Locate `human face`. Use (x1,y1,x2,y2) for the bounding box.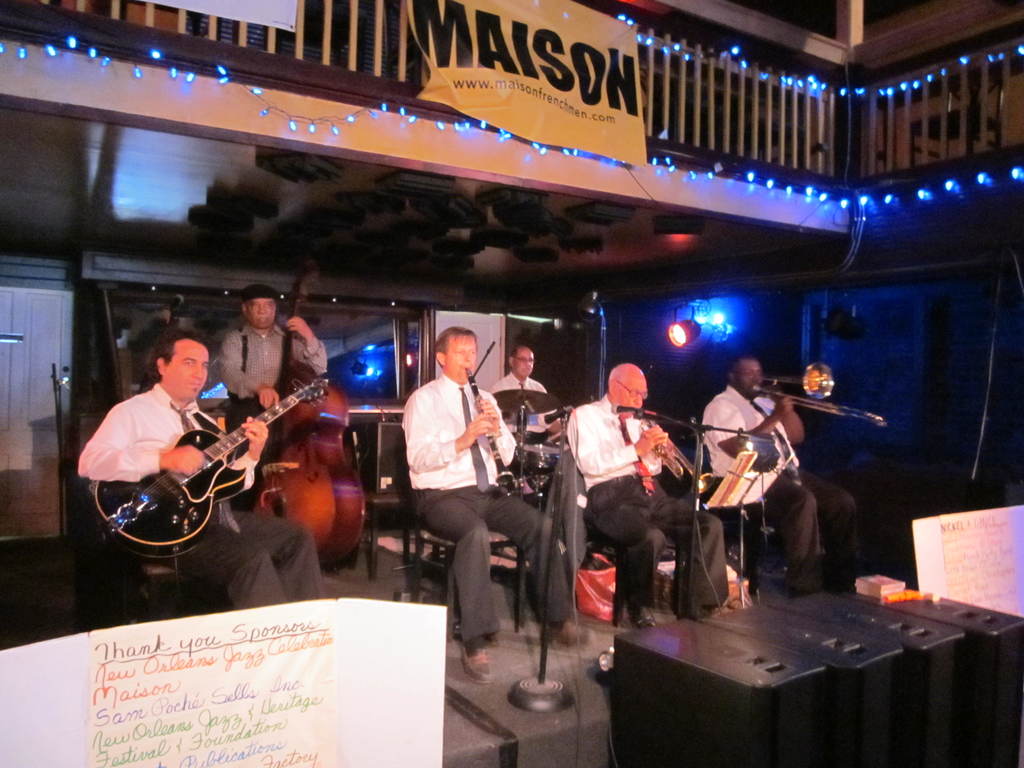
(248,296,275,328).
